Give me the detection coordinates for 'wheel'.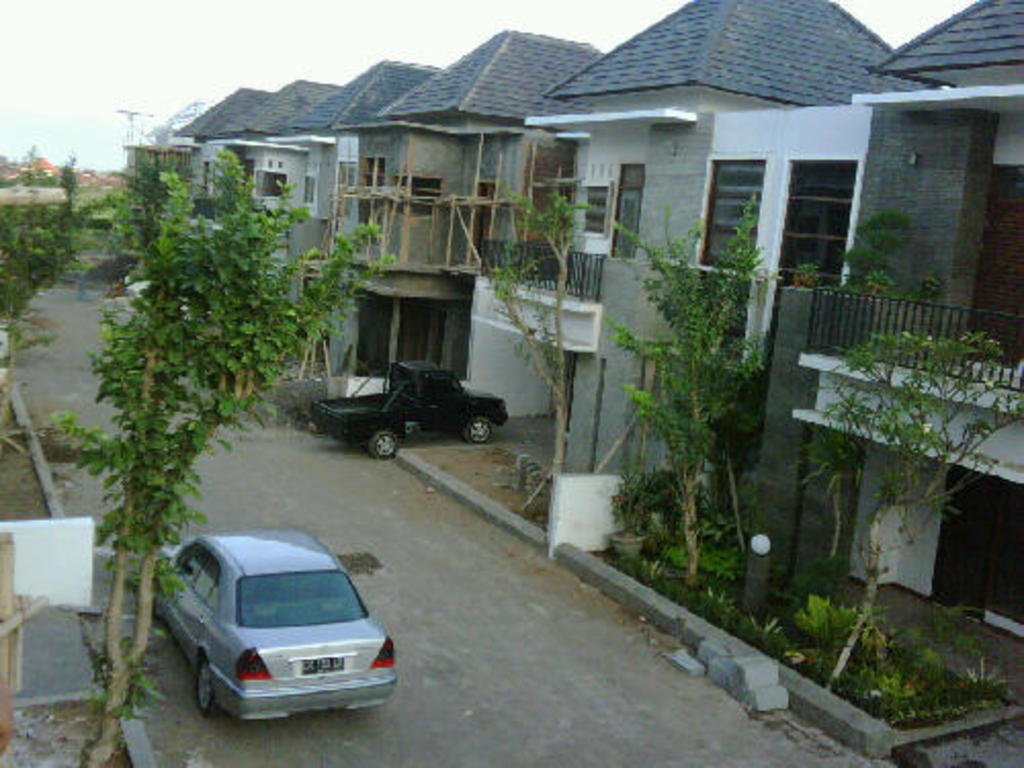
{"x1": 186, "y1": 659, "x2": 215, "y2": 715}.
